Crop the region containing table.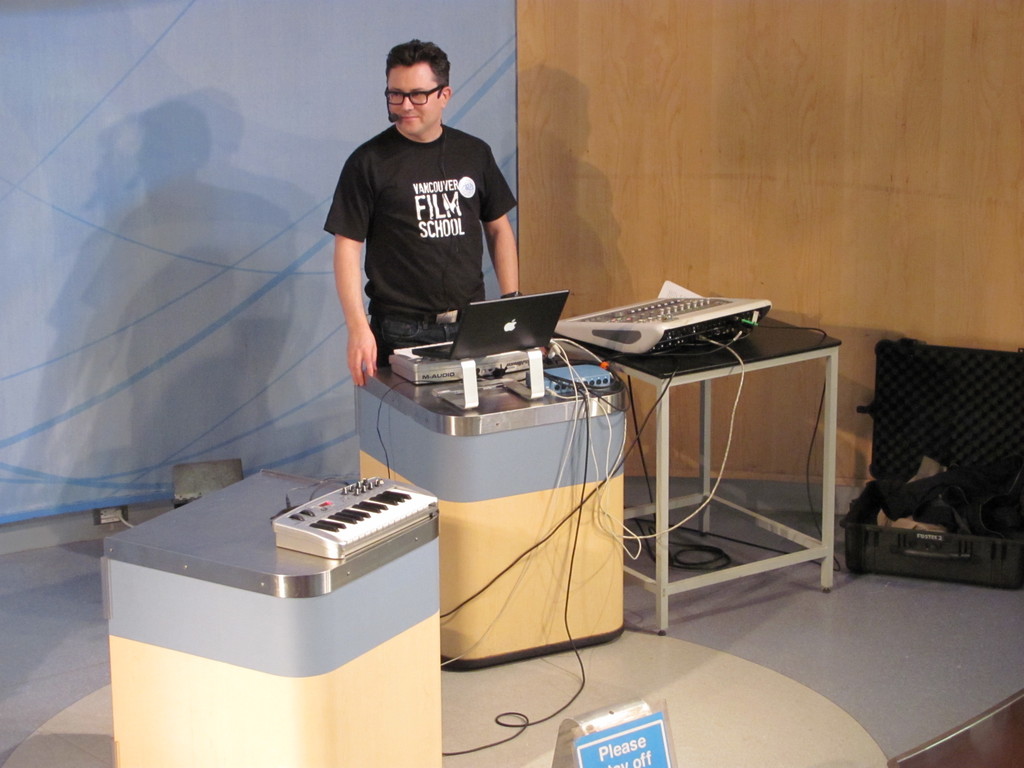
Crop region: (x1=111, y1=463, x2=442, y2=767).
